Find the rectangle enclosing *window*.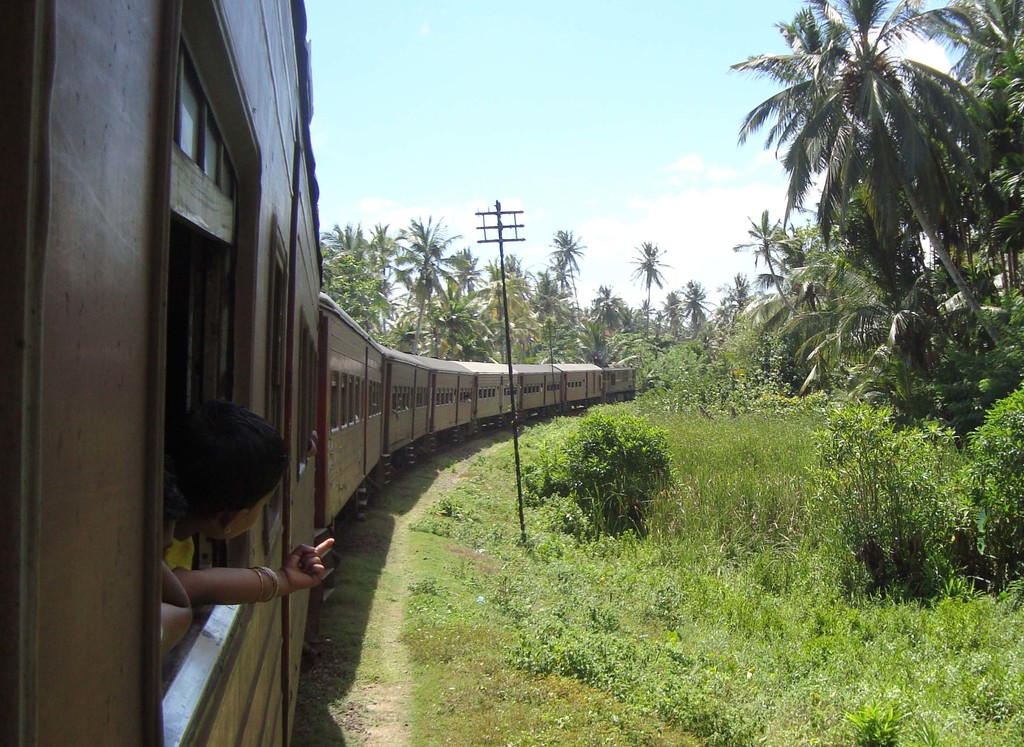
148:0:263:743.
